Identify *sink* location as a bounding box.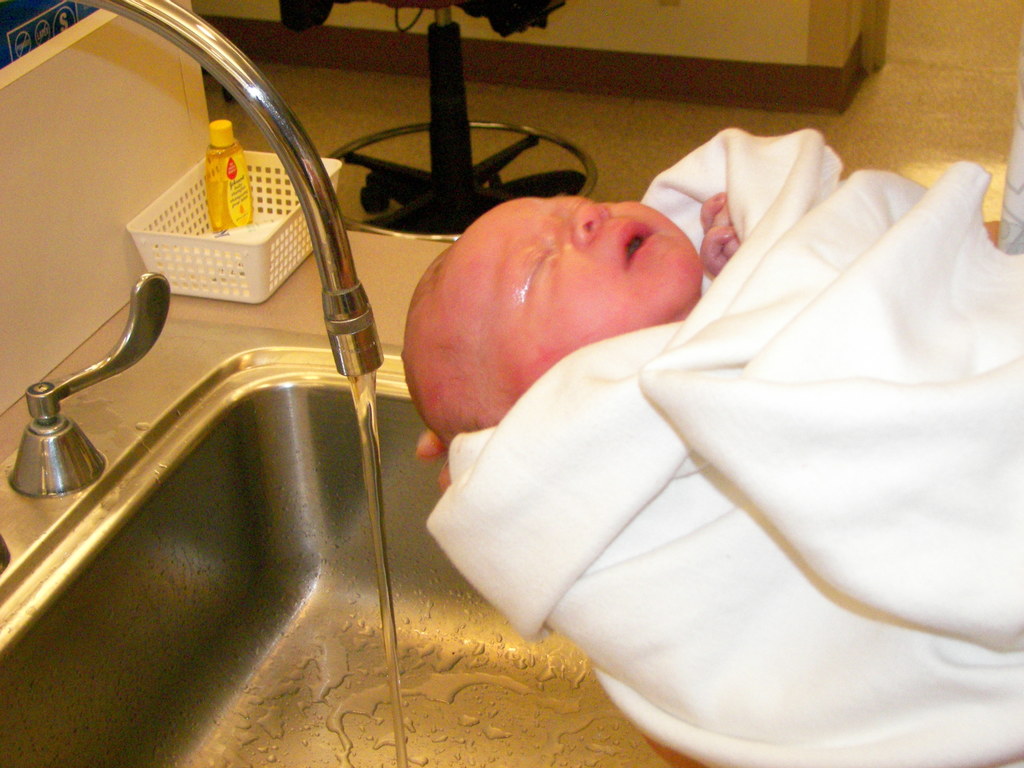
rect(0, 0, 706, 767).
